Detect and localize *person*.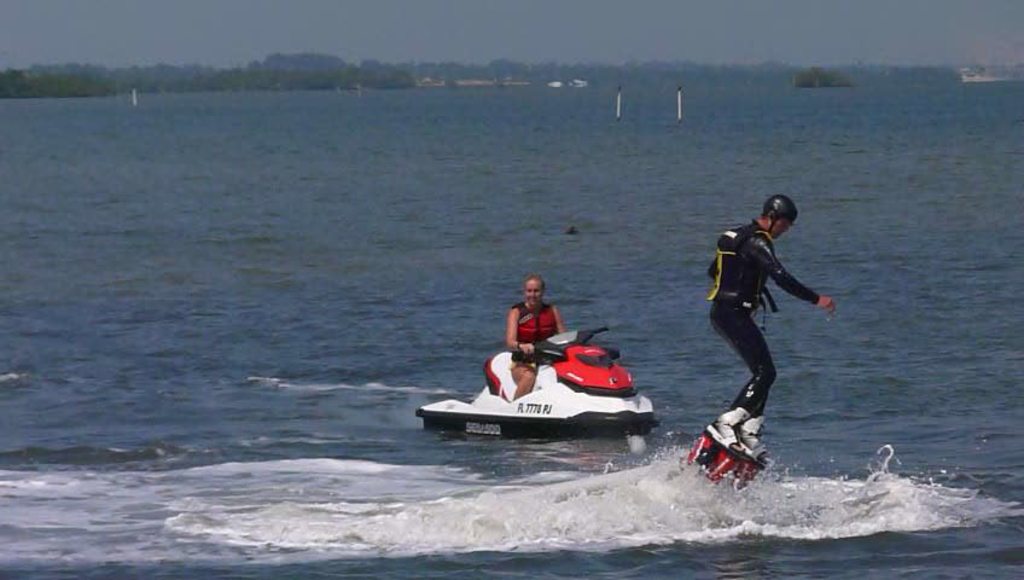
Localized at x1=706, y1=195, x2=840, y2=485.
